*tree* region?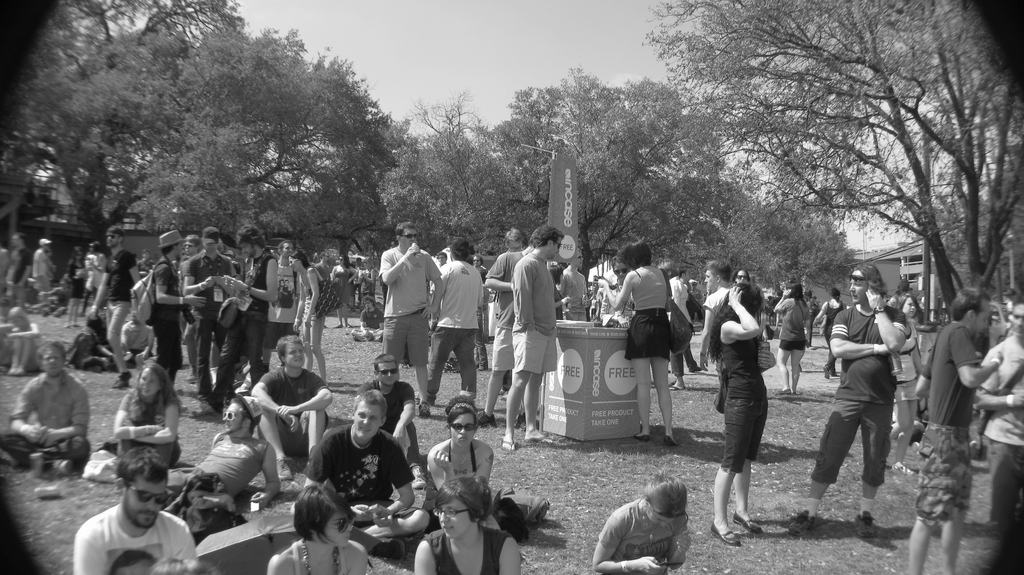
pyautogui.locateOnScreen(385, 130, 530, 257)
